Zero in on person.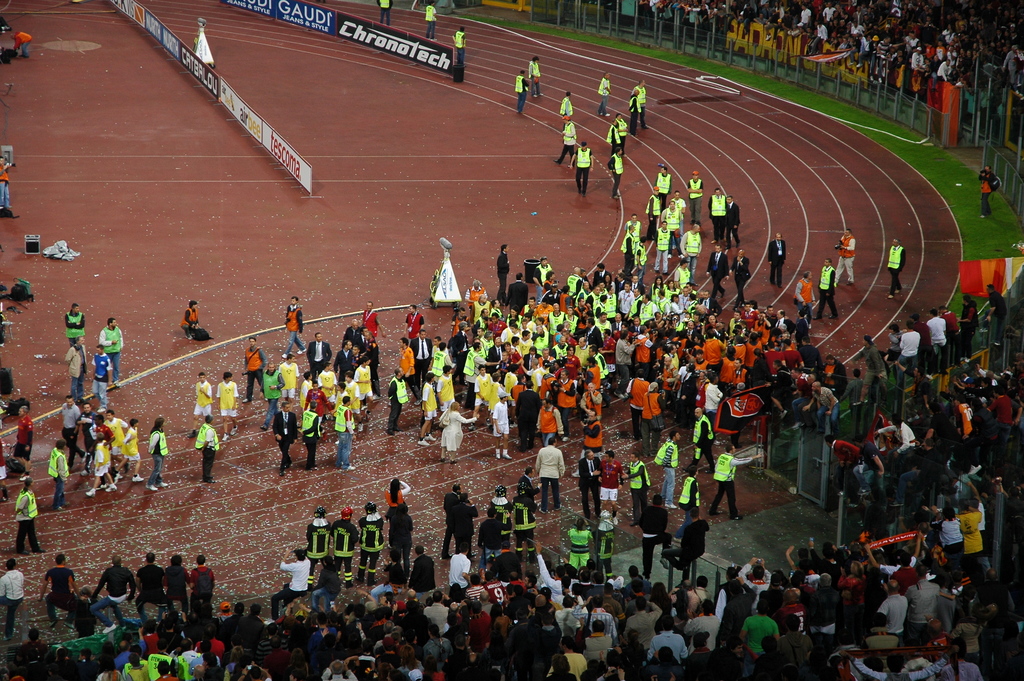
Zeroed in: [x1=12, y1=404, x2=33, y2=482].
